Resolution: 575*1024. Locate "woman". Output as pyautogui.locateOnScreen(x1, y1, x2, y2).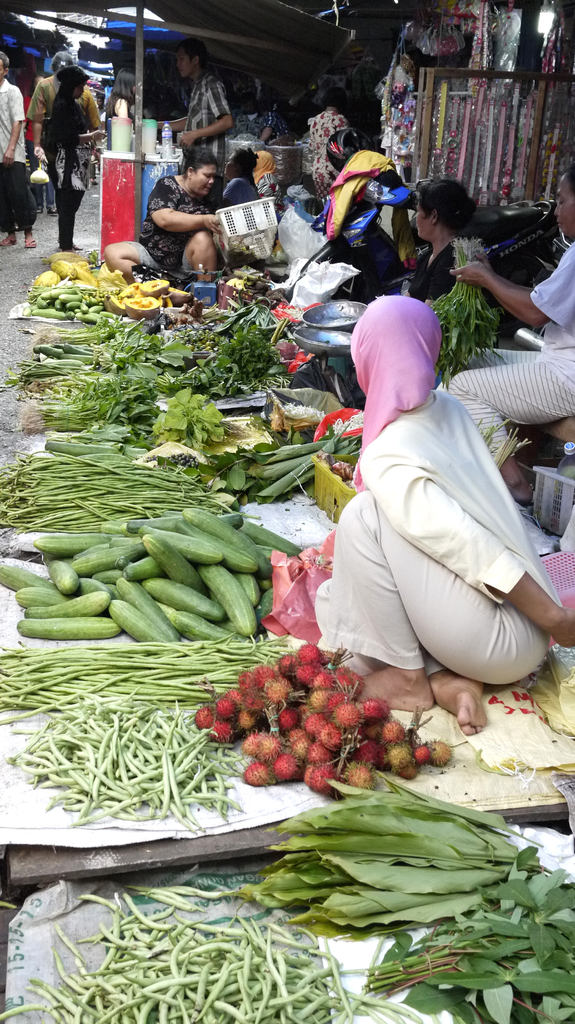
pyautogui.locateOnScreen(311, 323, 537, 732).
